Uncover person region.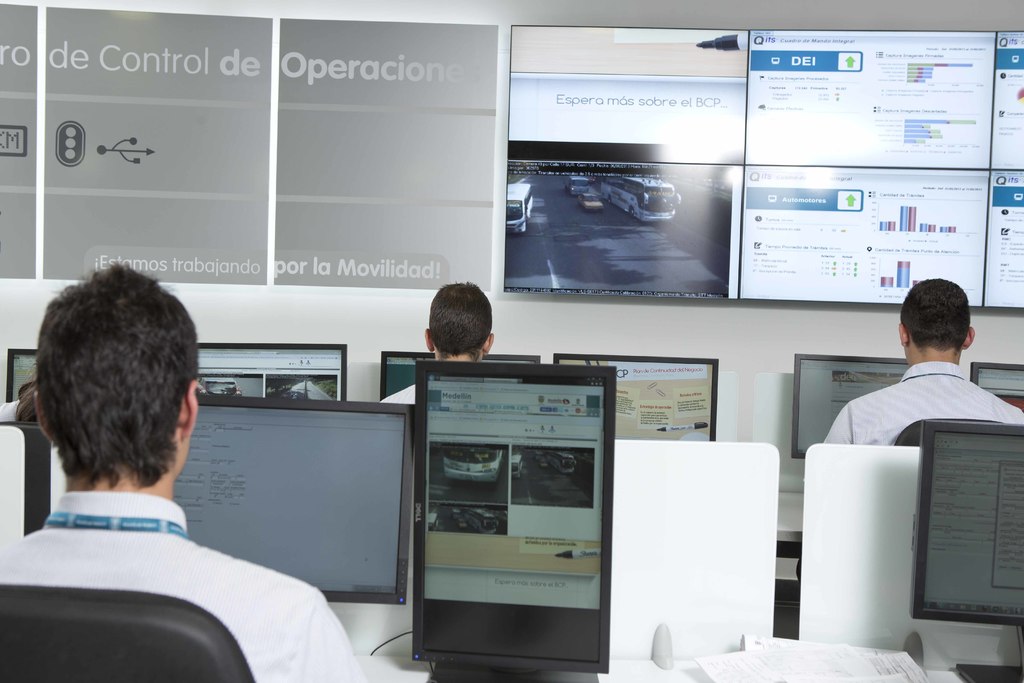
Uncovered: select_region(375, 281, 541, 406).
